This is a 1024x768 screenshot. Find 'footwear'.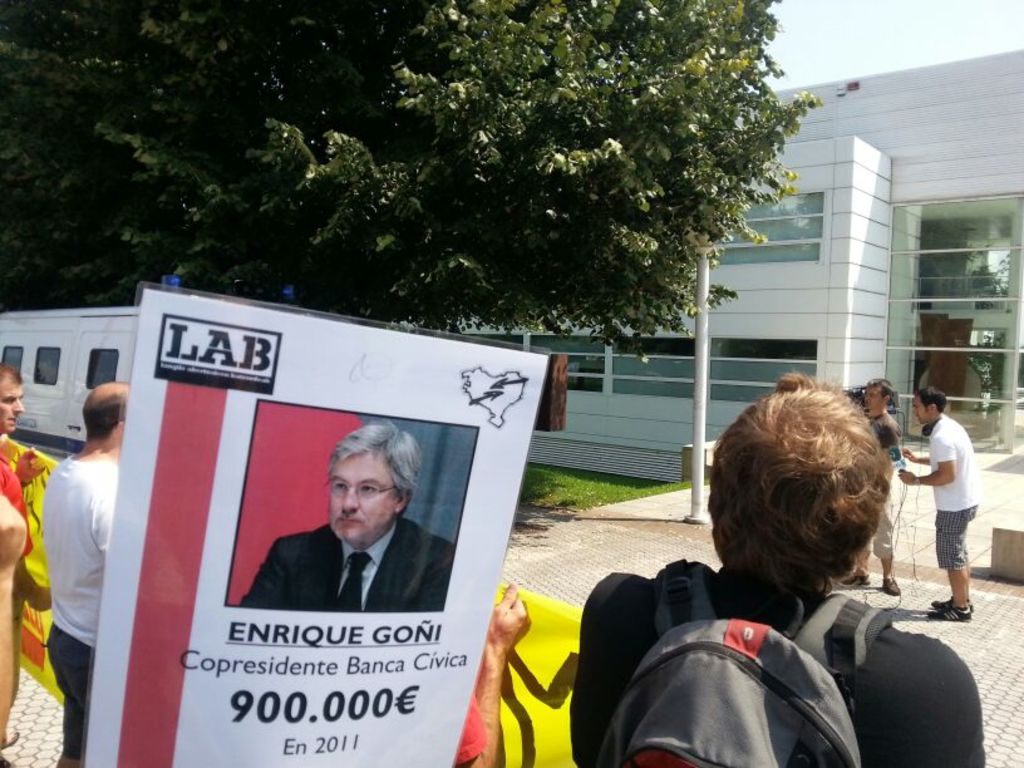
Bounding box: pyautogui.locateOnScreen(926, 606, 974, 621).
